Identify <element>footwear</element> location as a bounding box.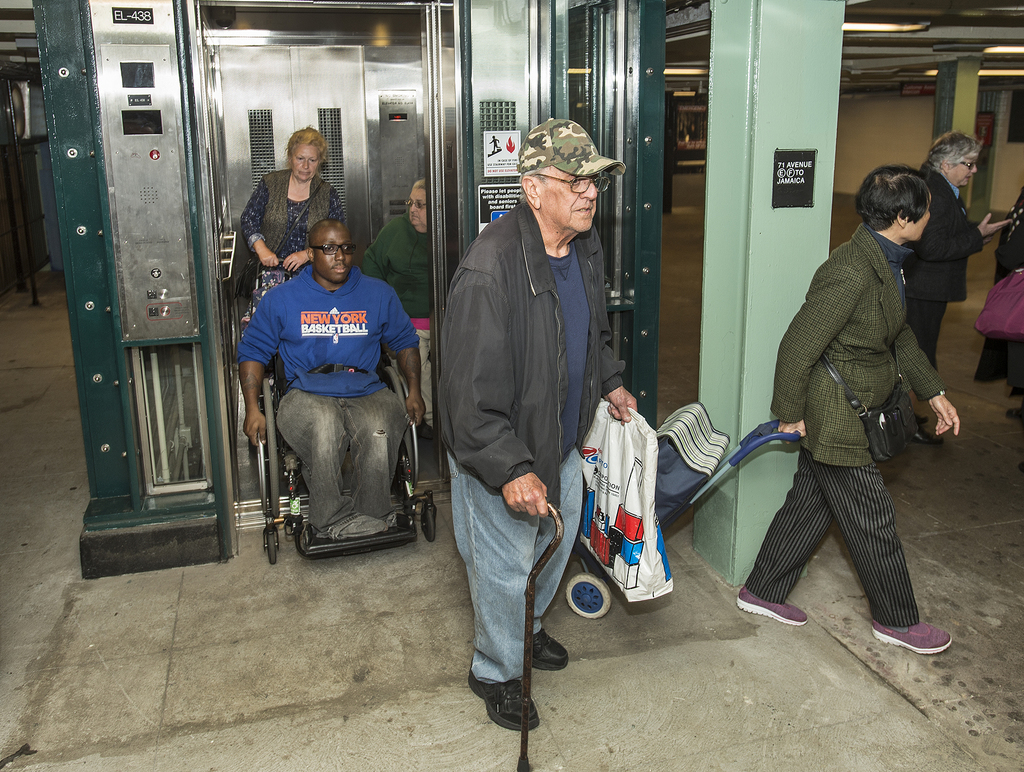
bbox=(736, 584, 806, 627).
